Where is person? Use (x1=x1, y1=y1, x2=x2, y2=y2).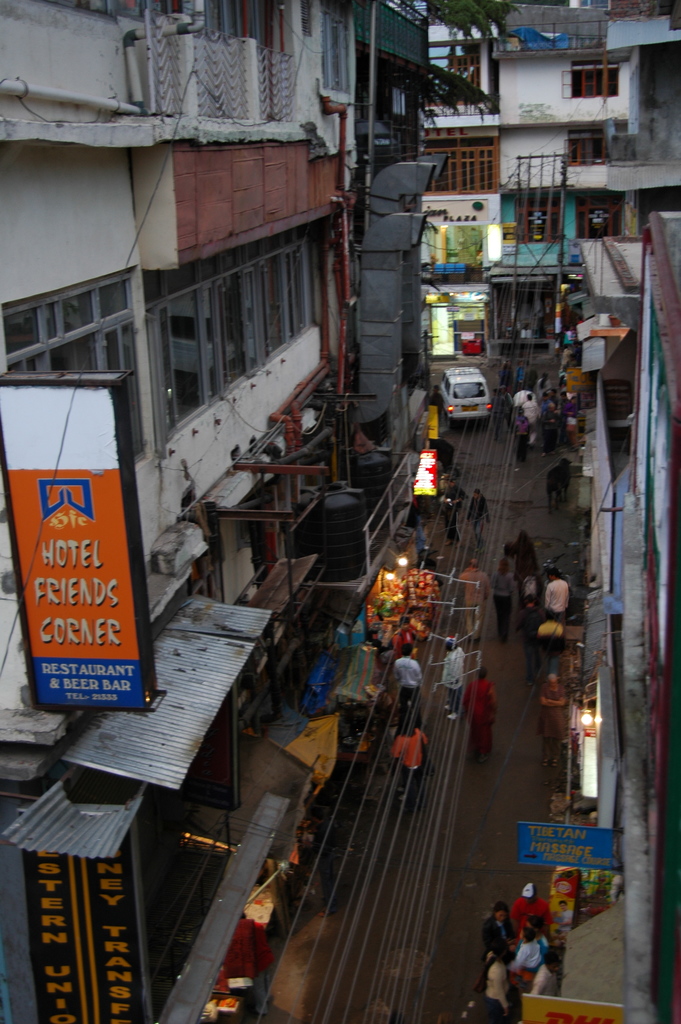
(x1=514, y1=593, x2=555, y2=671).
